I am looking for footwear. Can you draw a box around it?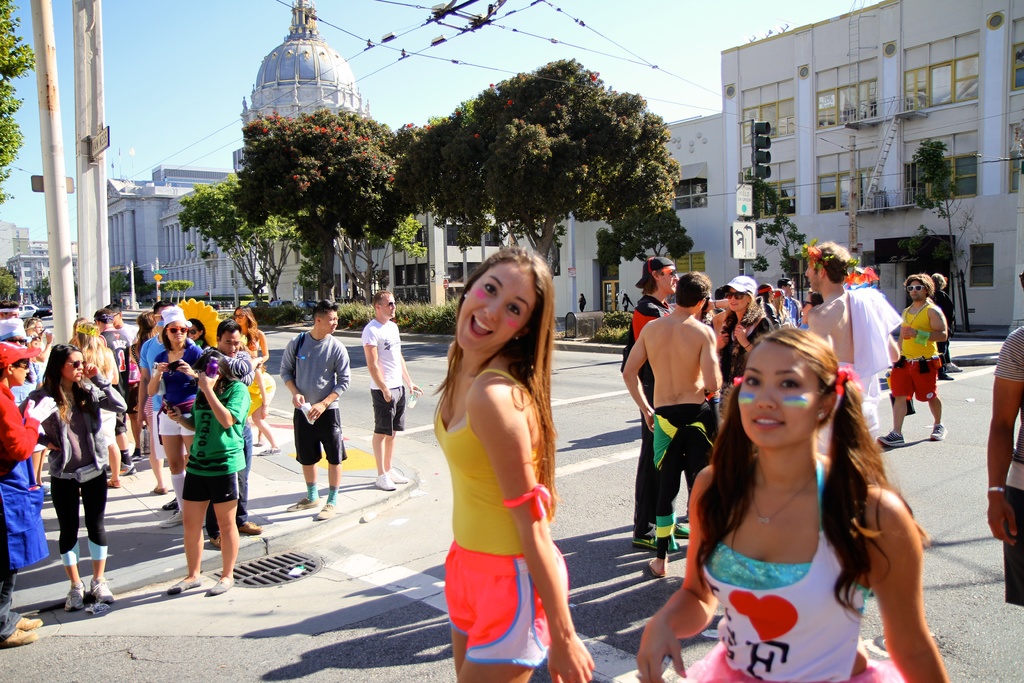
Sure, the bounding box is bbox=[927, 418, 945, 442].
